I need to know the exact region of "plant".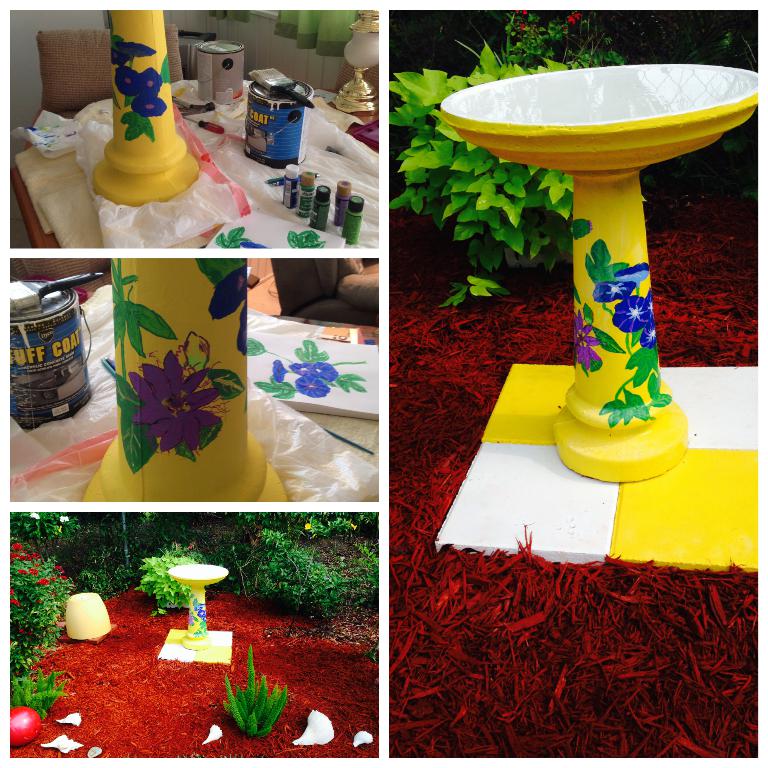
Region: 345, 540, 377, 625.
